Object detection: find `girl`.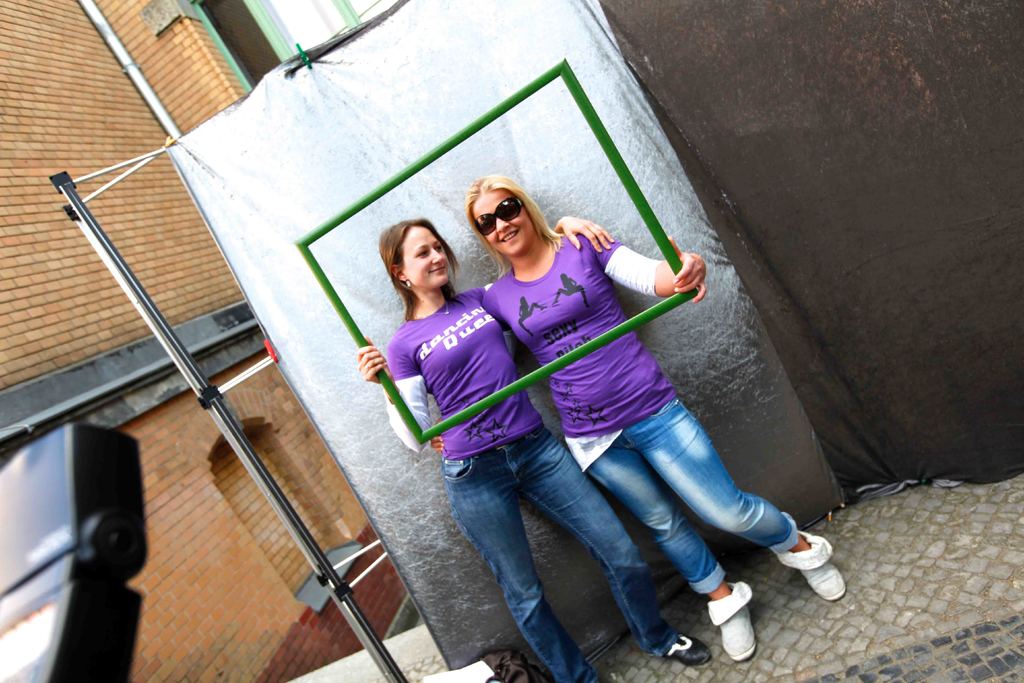
355 217 710 682.
